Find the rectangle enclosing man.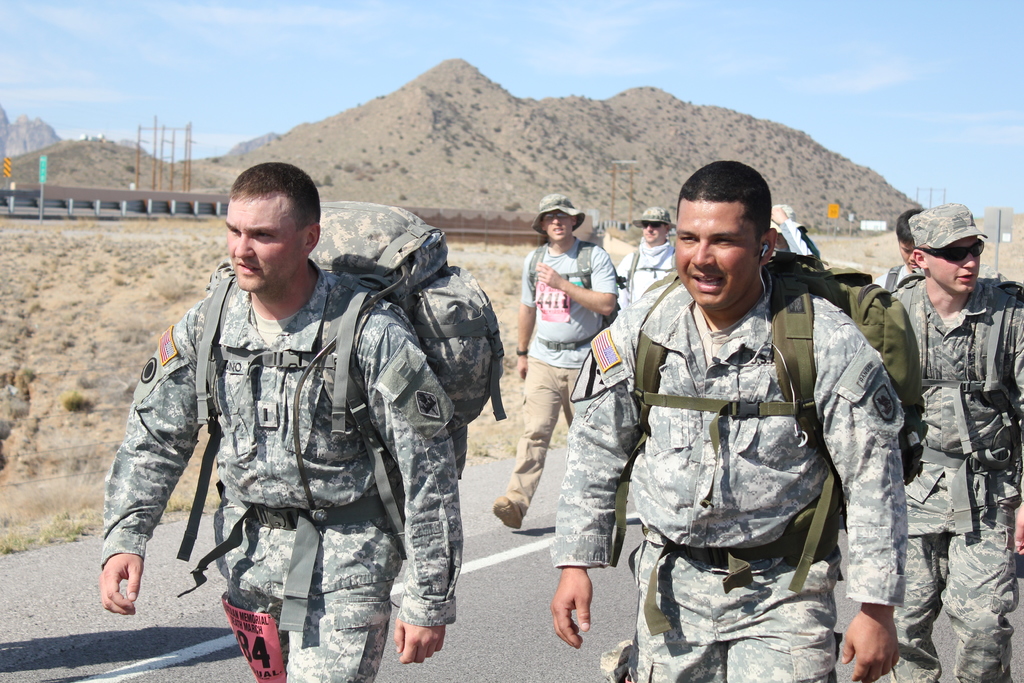
545/156/906/682.
